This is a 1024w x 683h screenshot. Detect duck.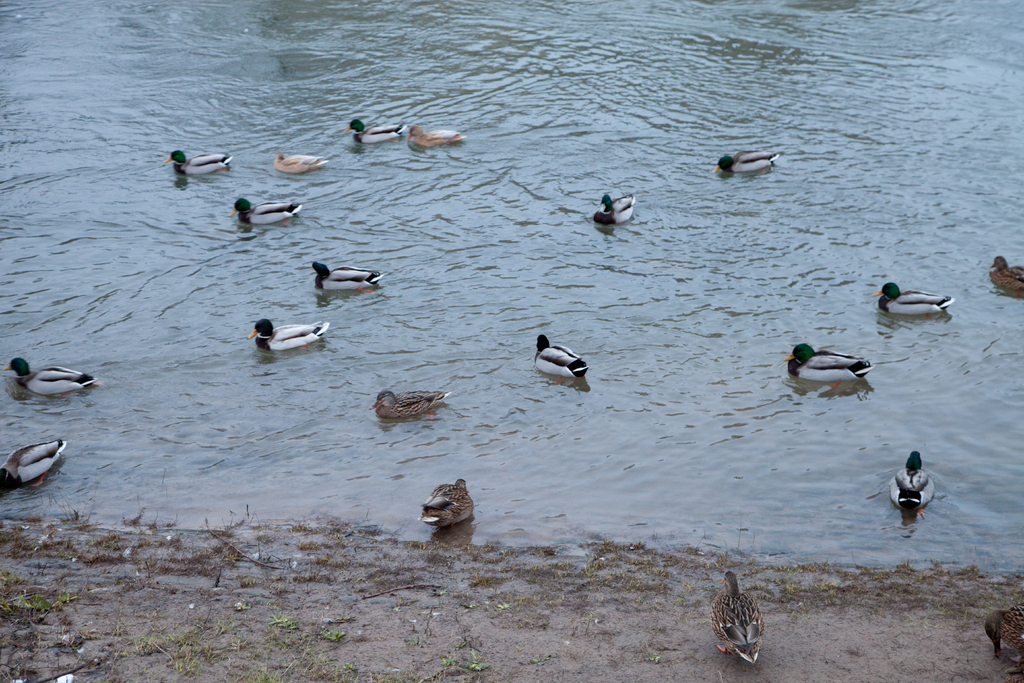
l=308, t=255, r=388, b=299.
